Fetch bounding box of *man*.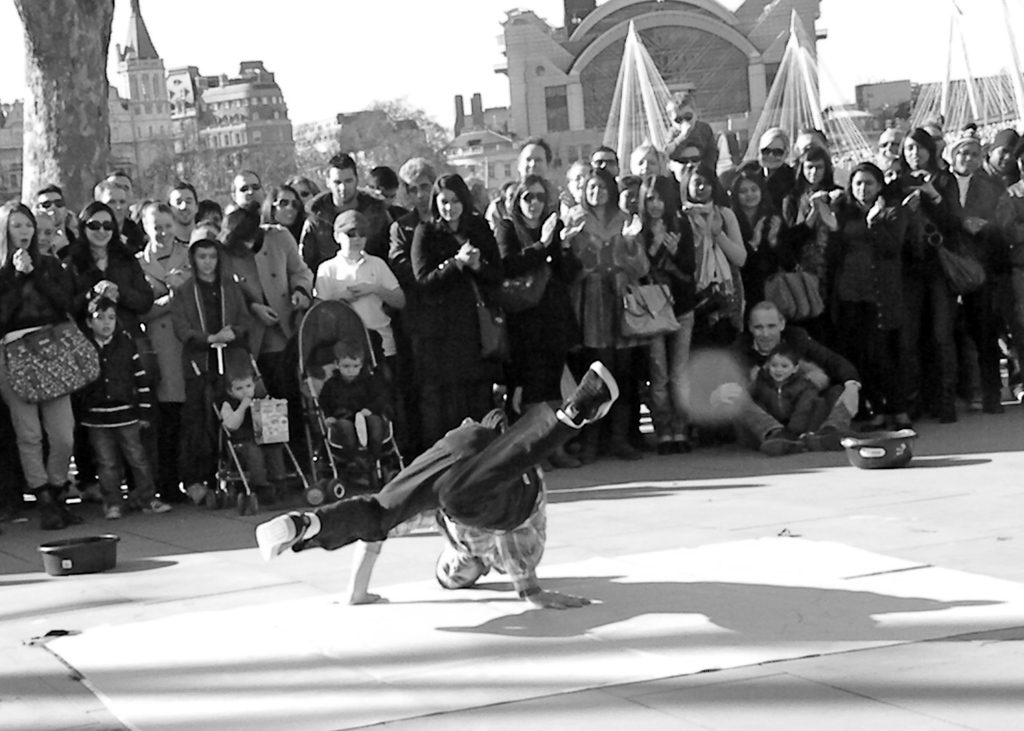
Bbox: <box>370,163,400,222</box>.
